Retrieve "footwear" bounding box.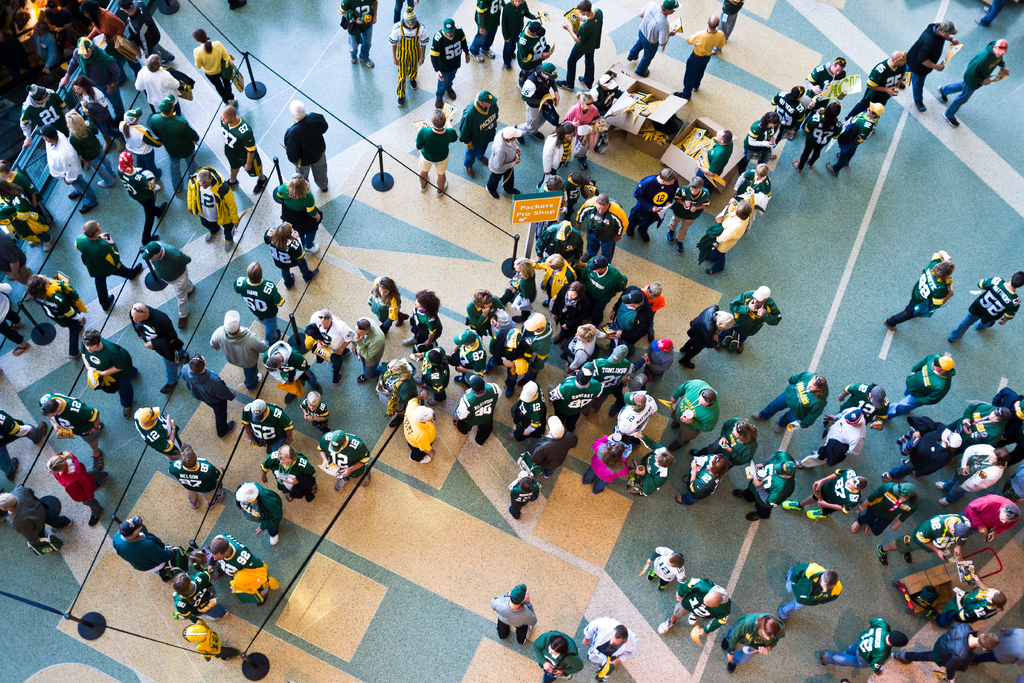
Bounding box: select_region(639, 68, 651, 76).
